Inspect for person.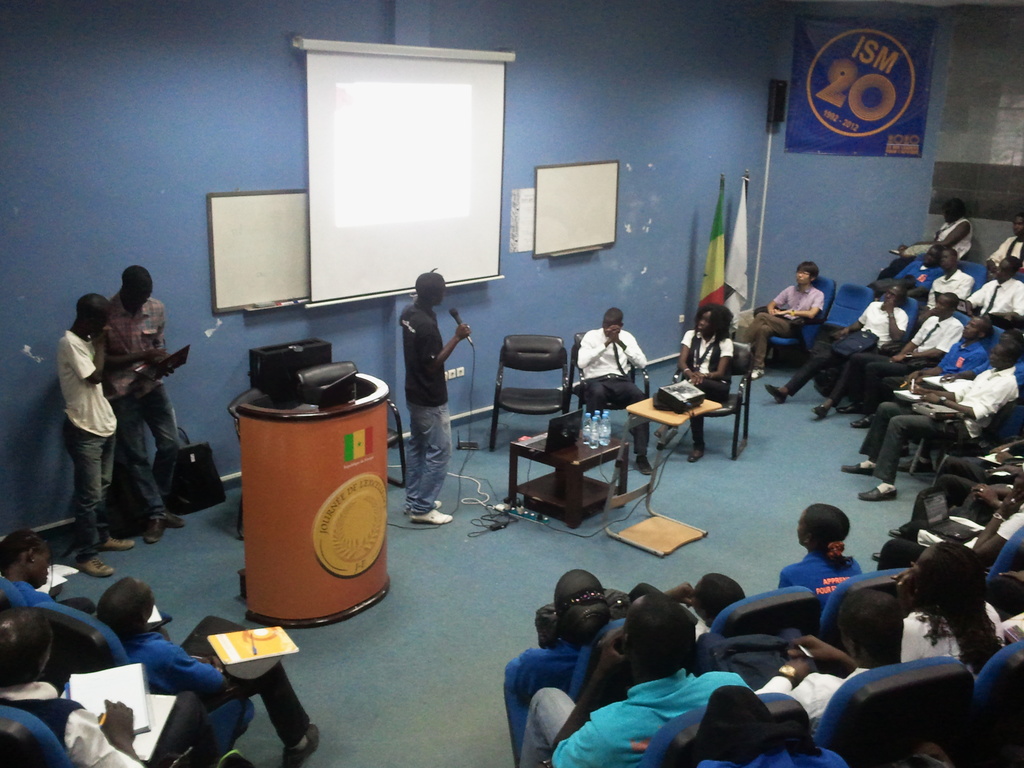
Inspection: 889:243:938:291.
